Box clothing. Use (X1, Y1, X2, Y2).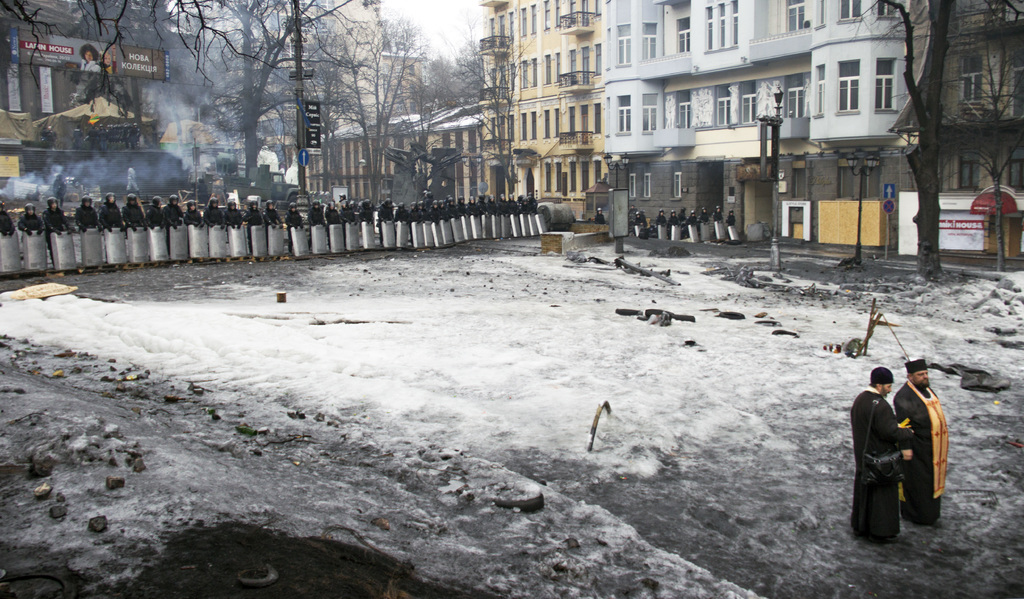
(891, 379, 951, 522).
